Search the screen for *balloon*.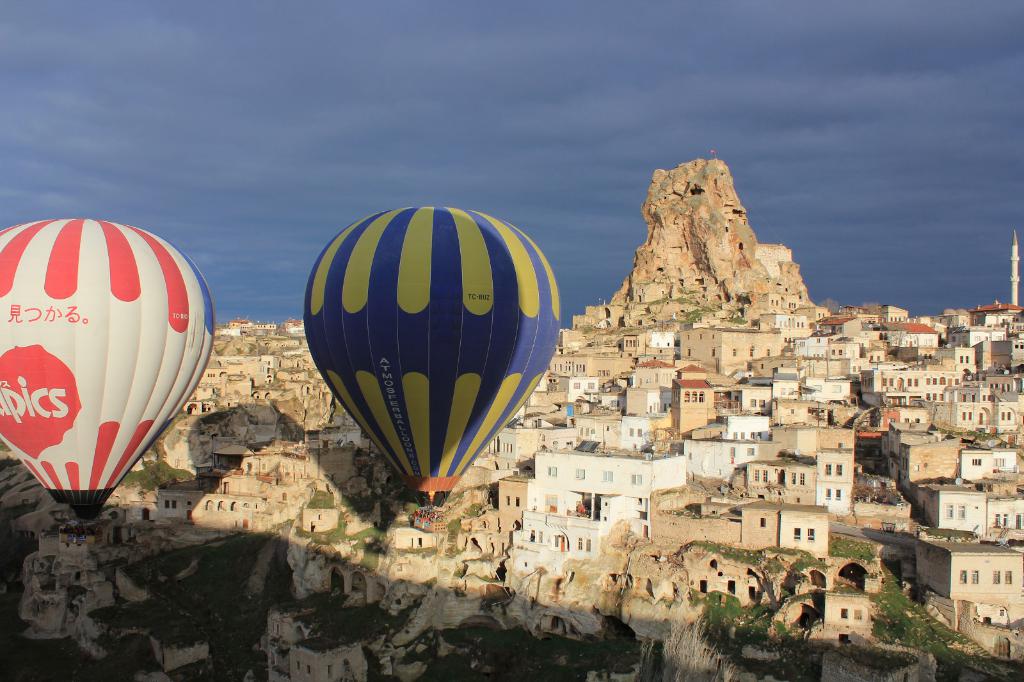
Found at box=[0, 219, 216, 521].
